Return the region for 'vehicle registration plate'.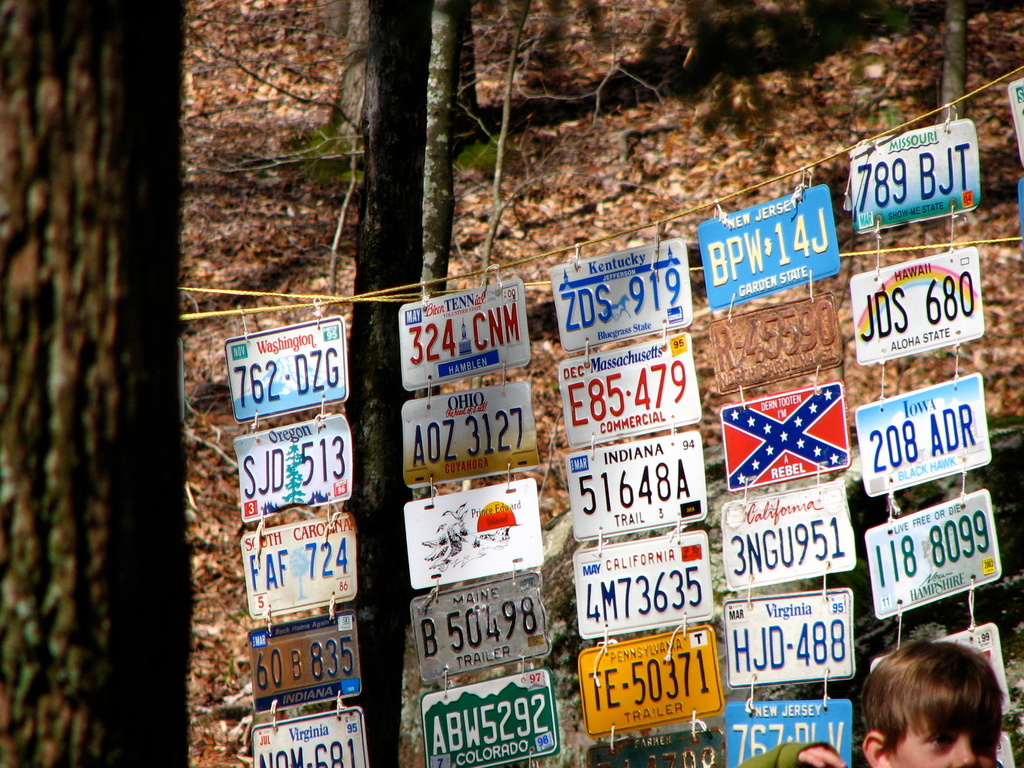
box(252, 705, 369, 767).
